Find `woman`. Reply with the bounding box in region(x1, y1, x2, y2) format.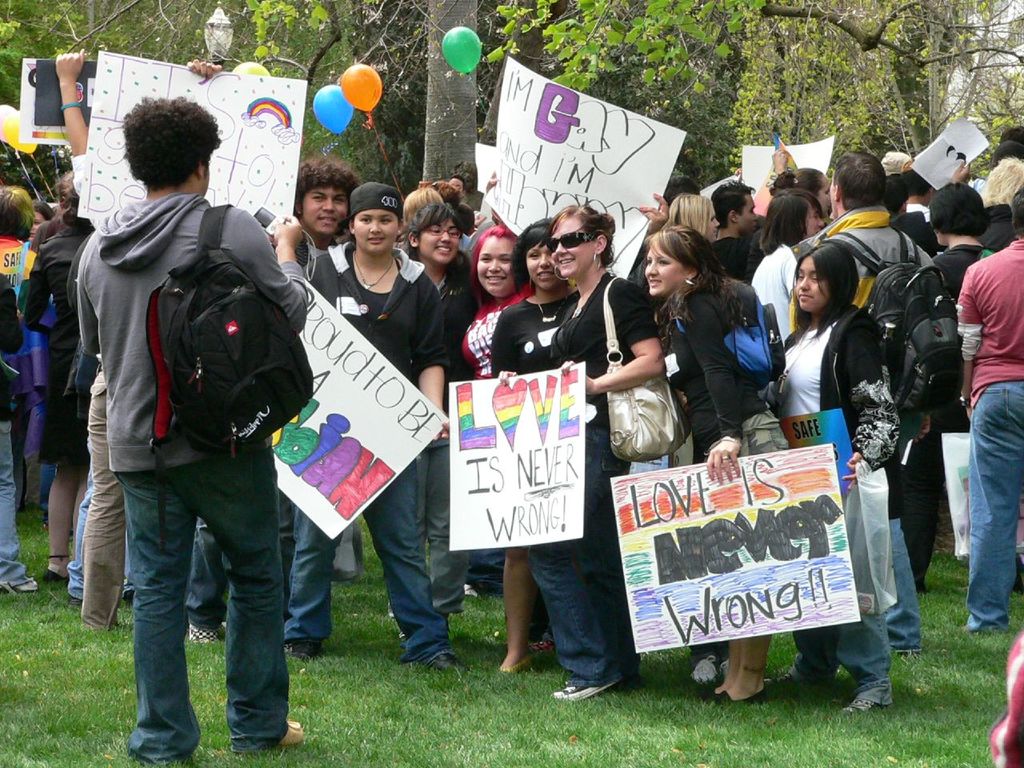
region(494, 199, 671, 710).
